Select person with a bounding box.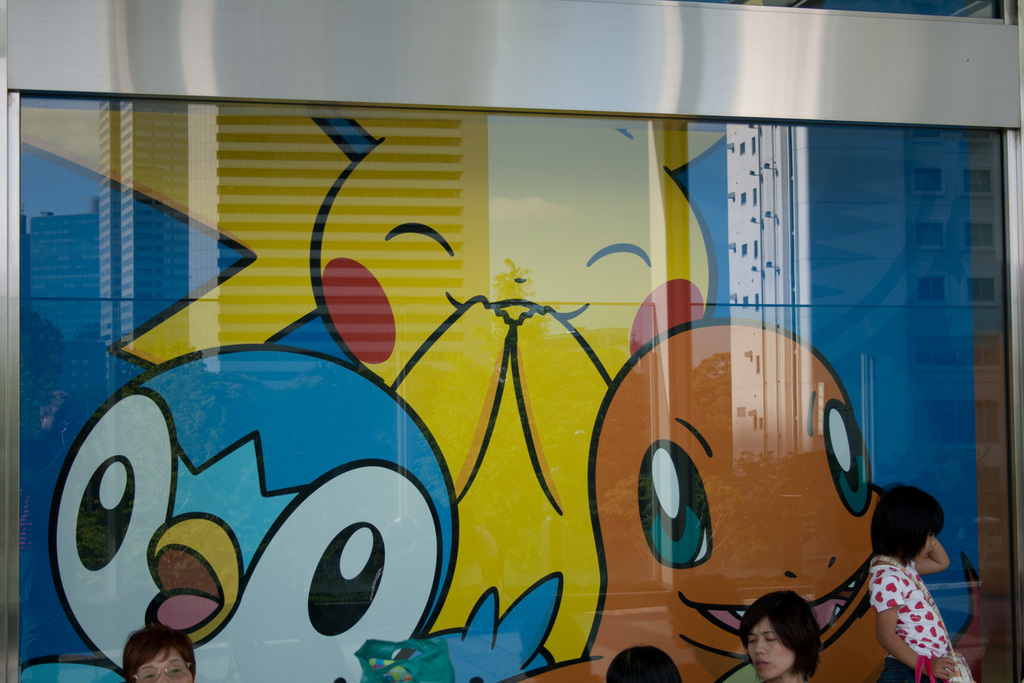
bbox=[607, 646, 682, 682].
